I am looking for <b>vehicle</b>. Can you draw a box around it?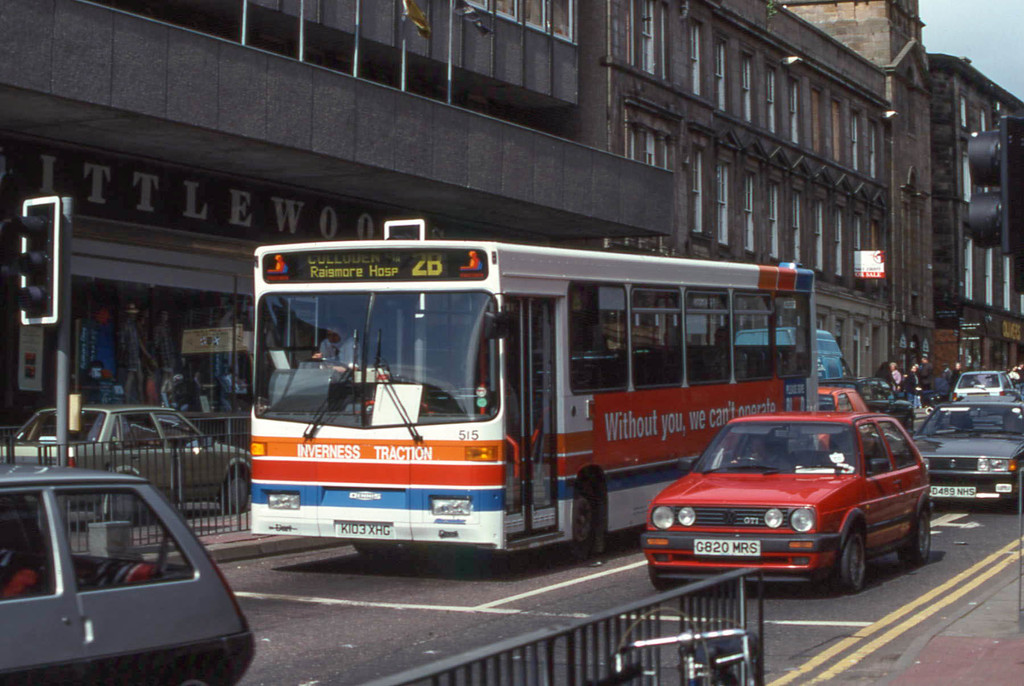
Sure, the bounding box is x1=250 y1=244 x2=824 y2=553.
